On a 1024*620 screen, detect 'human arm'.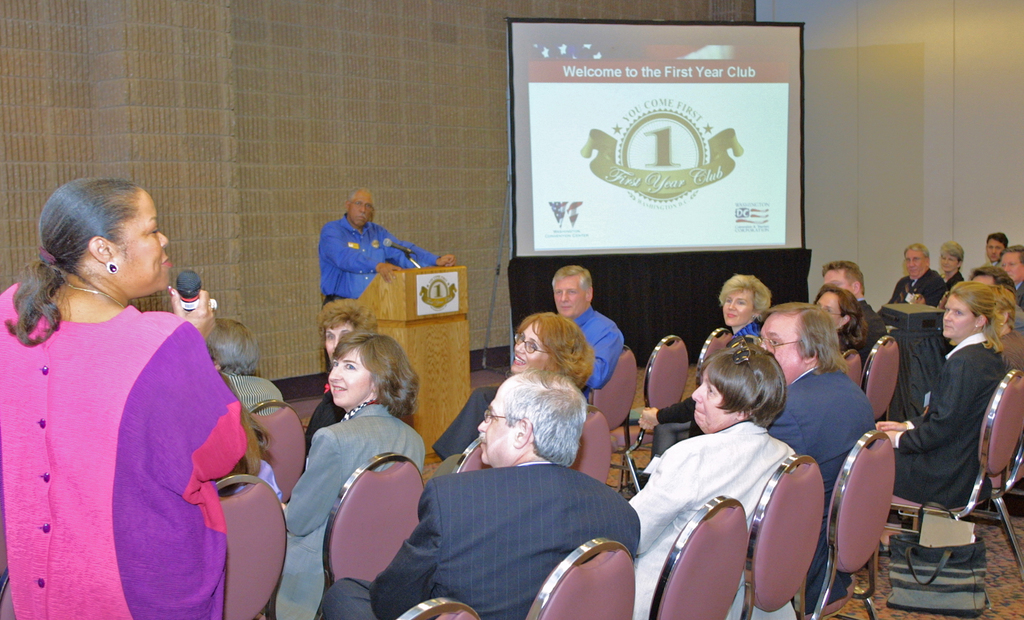
bbox=(569, 327, 624, 387).
